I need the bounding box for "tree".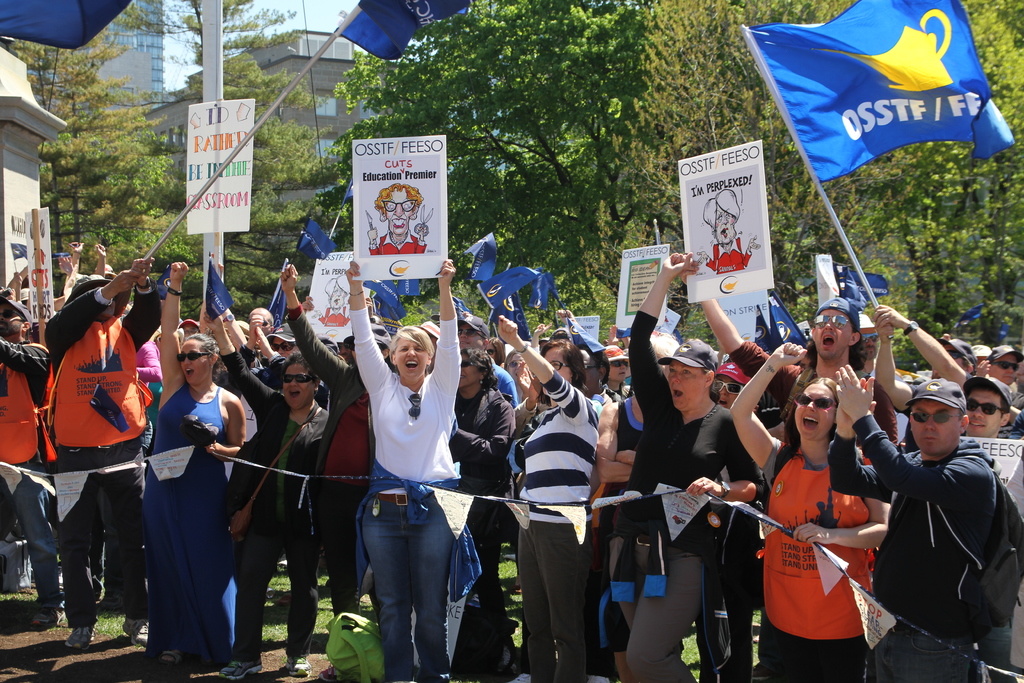
Here it is: <region>108, 0, 301, 306</region>.
